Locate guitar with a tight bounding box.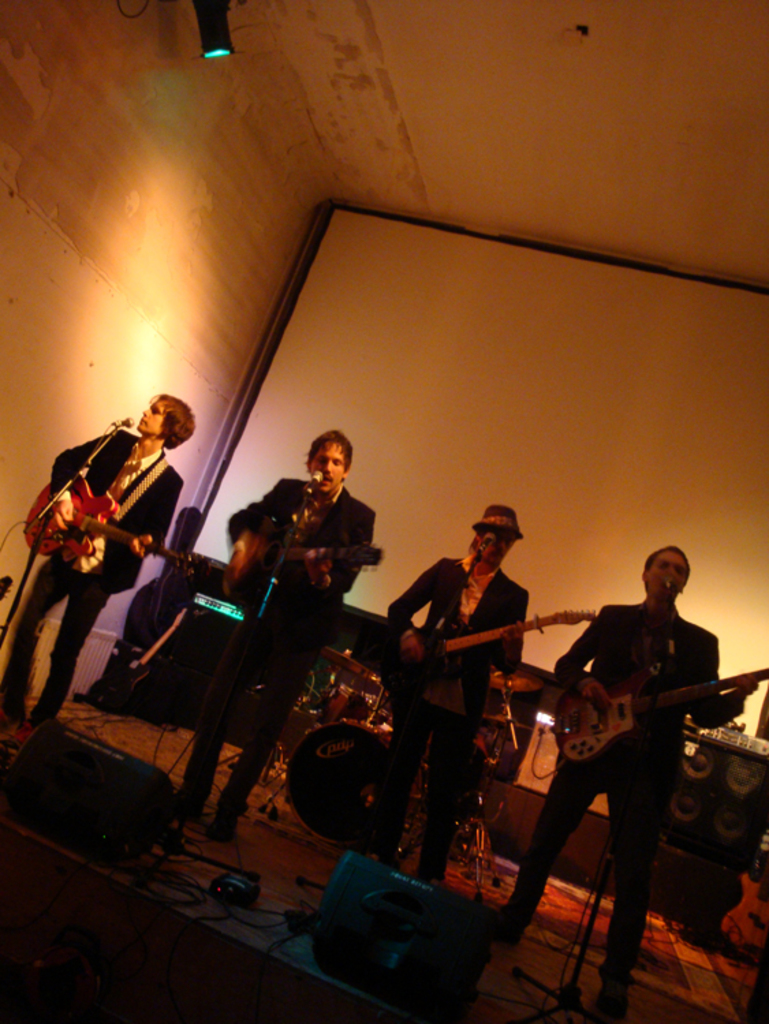
385/601/591/700.
